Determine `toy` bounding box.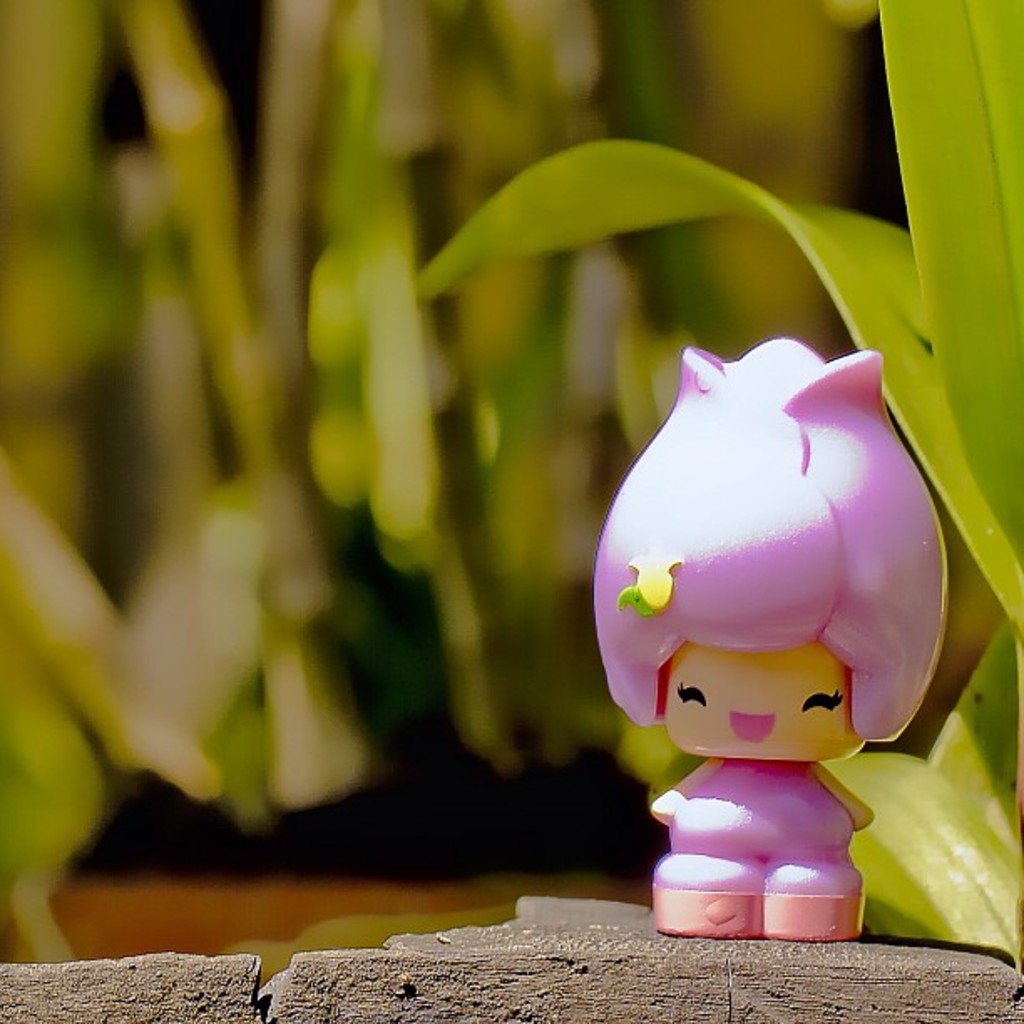
Determined: l=612, t=370, r=954, b=877.
